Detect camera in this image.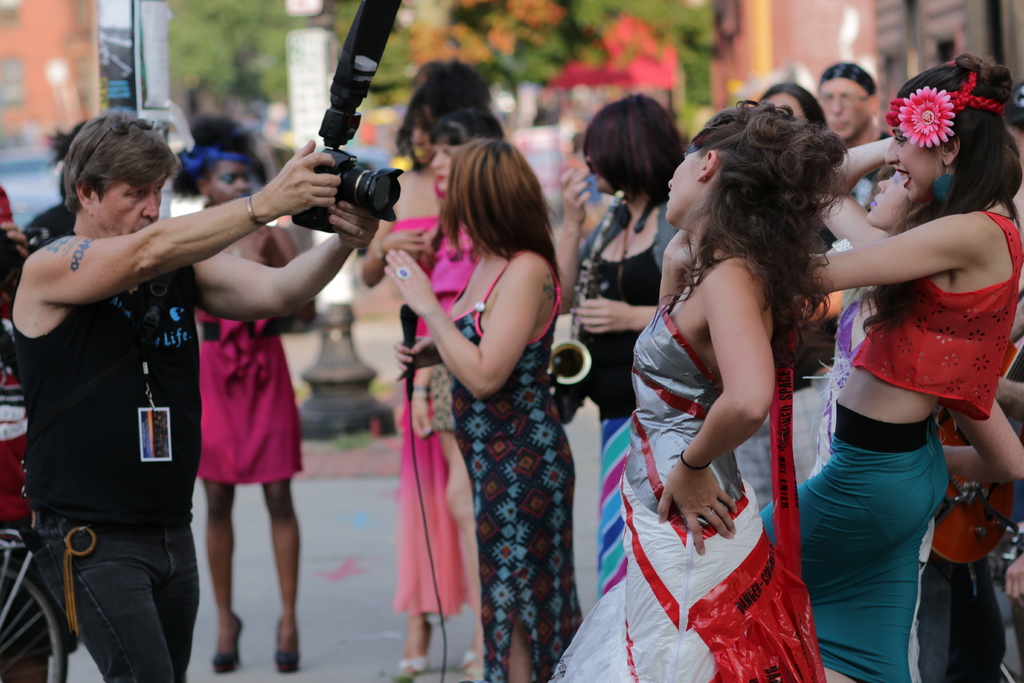
Detection: box(286, 0, 405, 232).
